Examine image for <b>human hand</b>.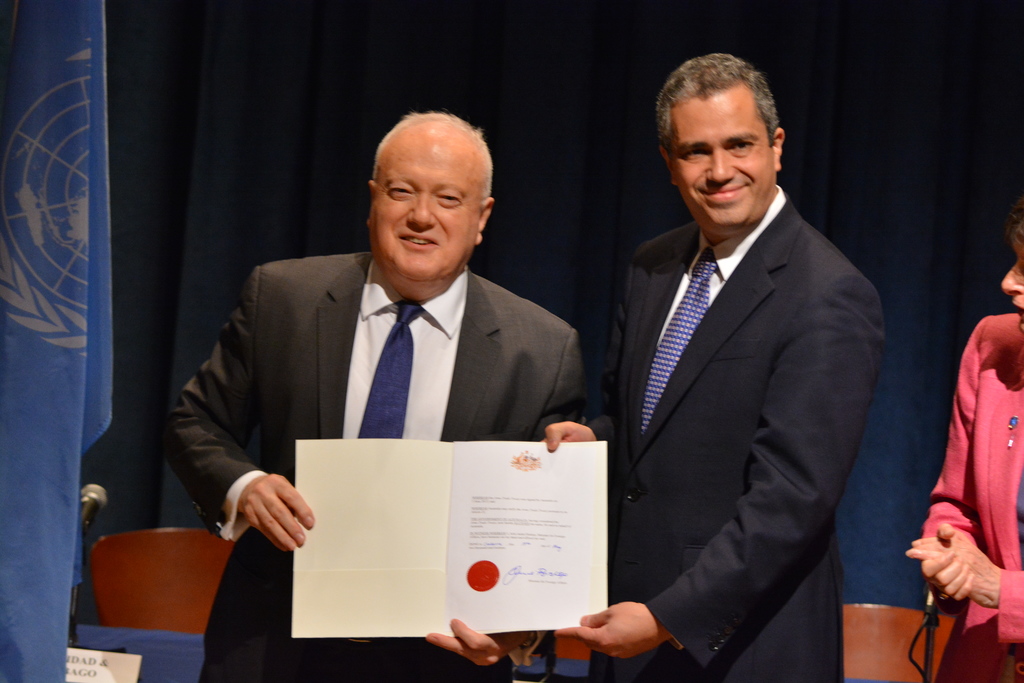
Examination result: [left=918, top=520, right=979, bottom=607].
